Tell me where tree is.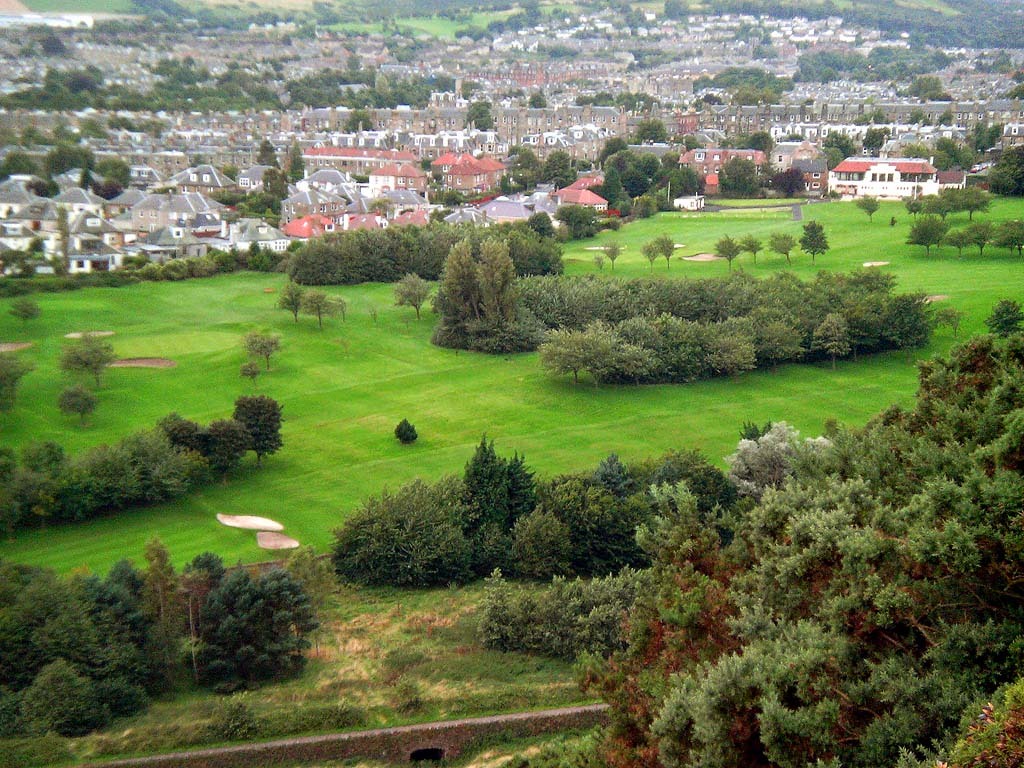
tree is at 980/128/996/155.
